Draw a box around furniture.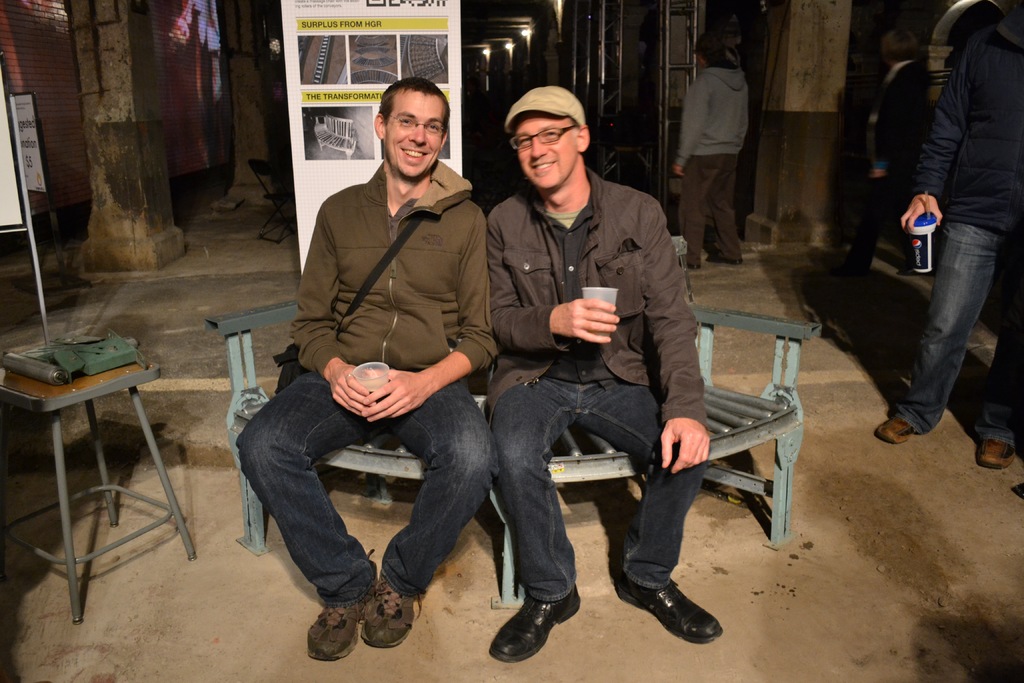
locate(204, 296, 824, 608).
